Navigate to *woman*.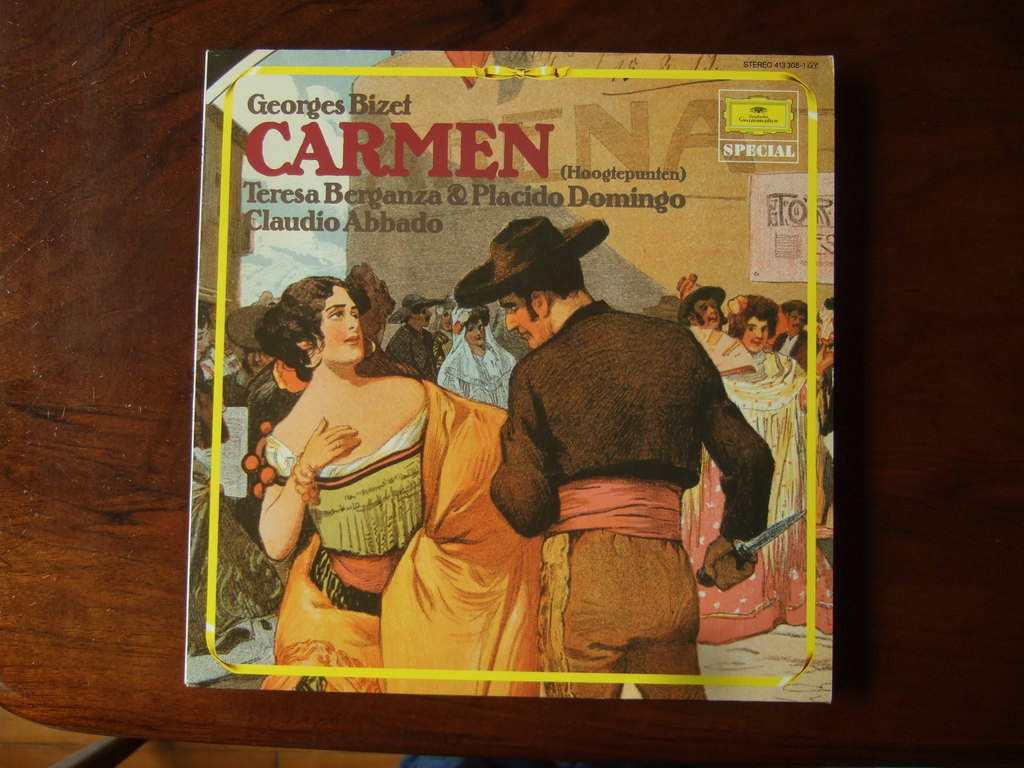
Navigation target: 187:300:287:685.
